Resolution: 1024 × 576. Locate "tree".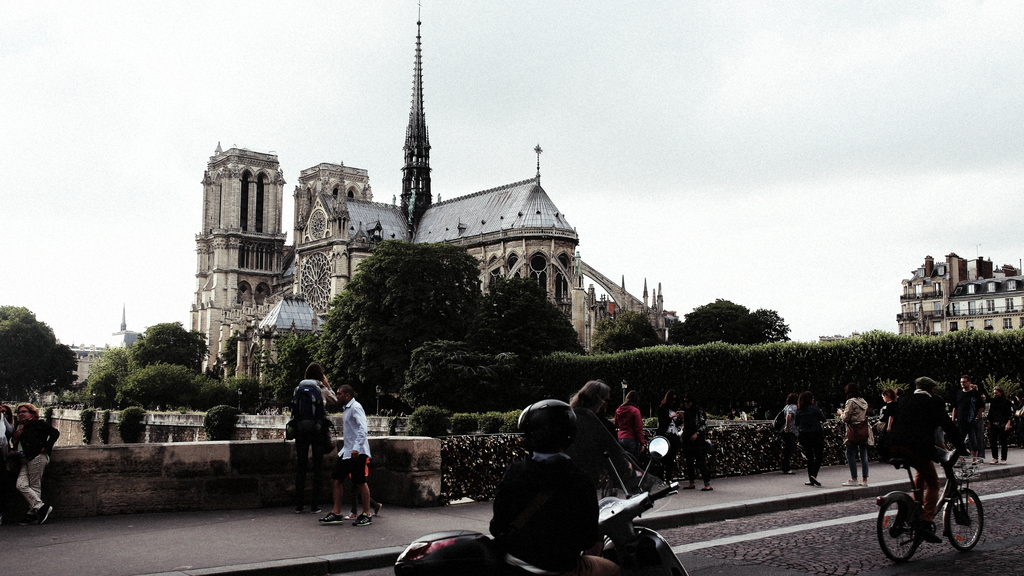
l=123, t=363, r=195, b=412.
